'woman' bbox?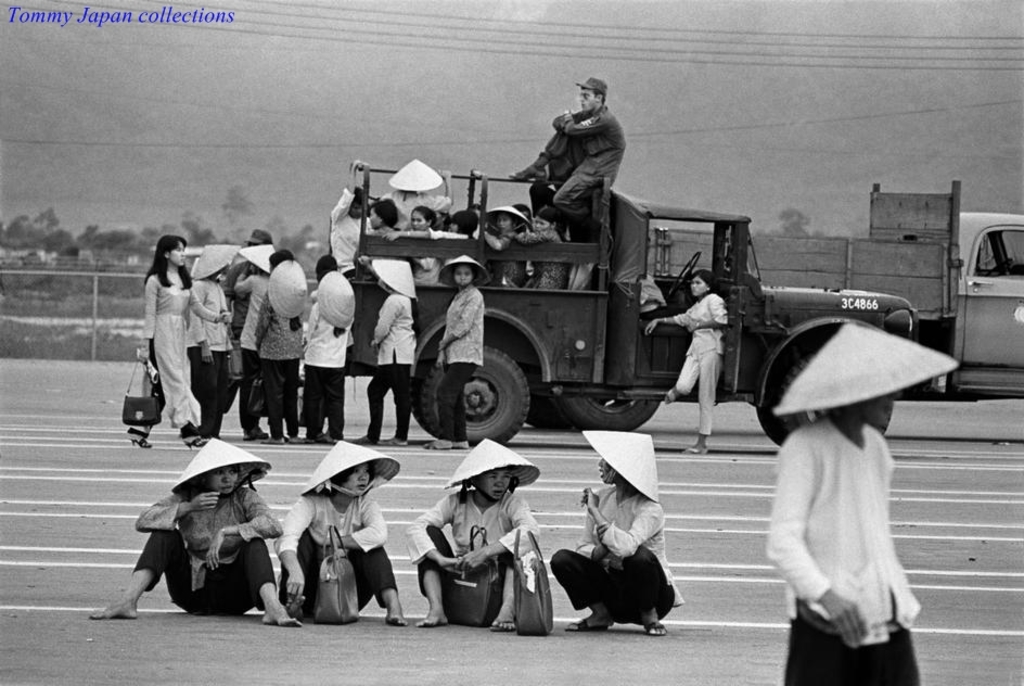
[left=272, top=462, right=409, bottom=631]
